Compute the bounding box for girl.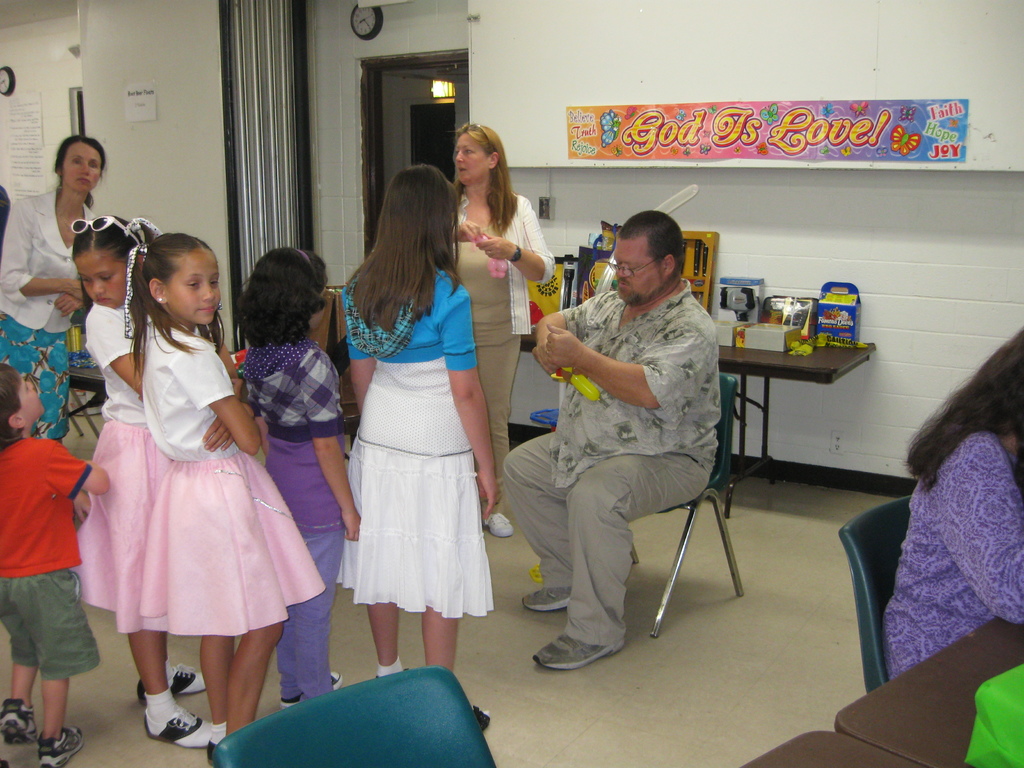
x1=130, y1=232, x2=327, y2=758.
